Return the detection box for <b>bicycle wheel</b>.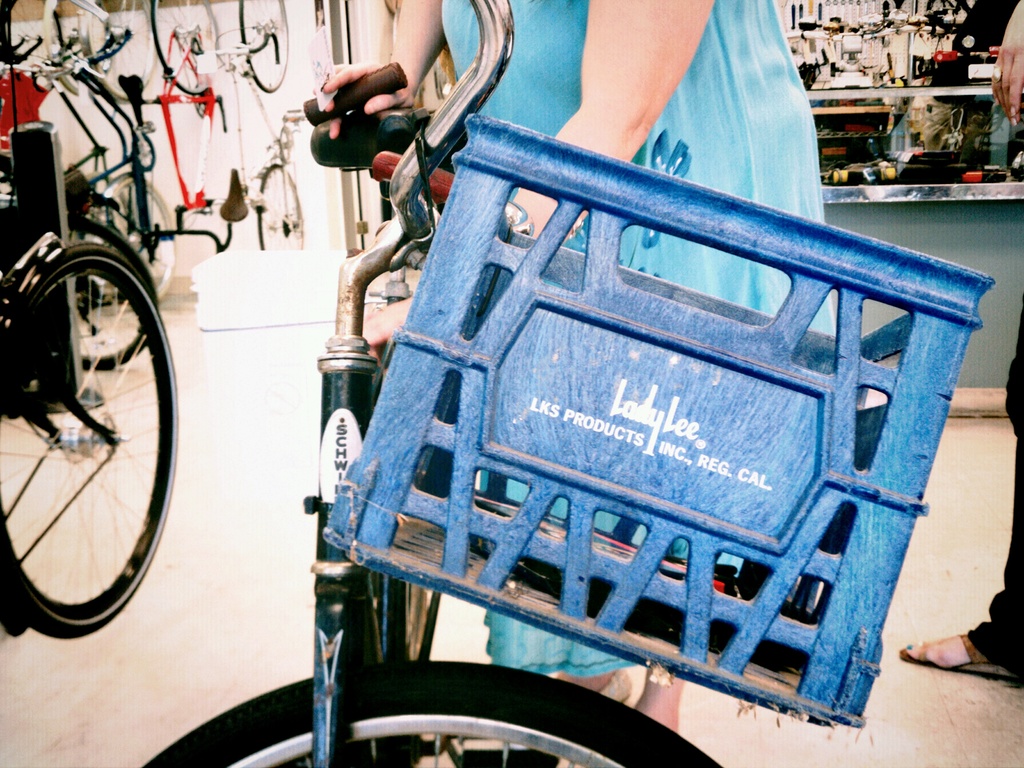
42:0:85:104.
